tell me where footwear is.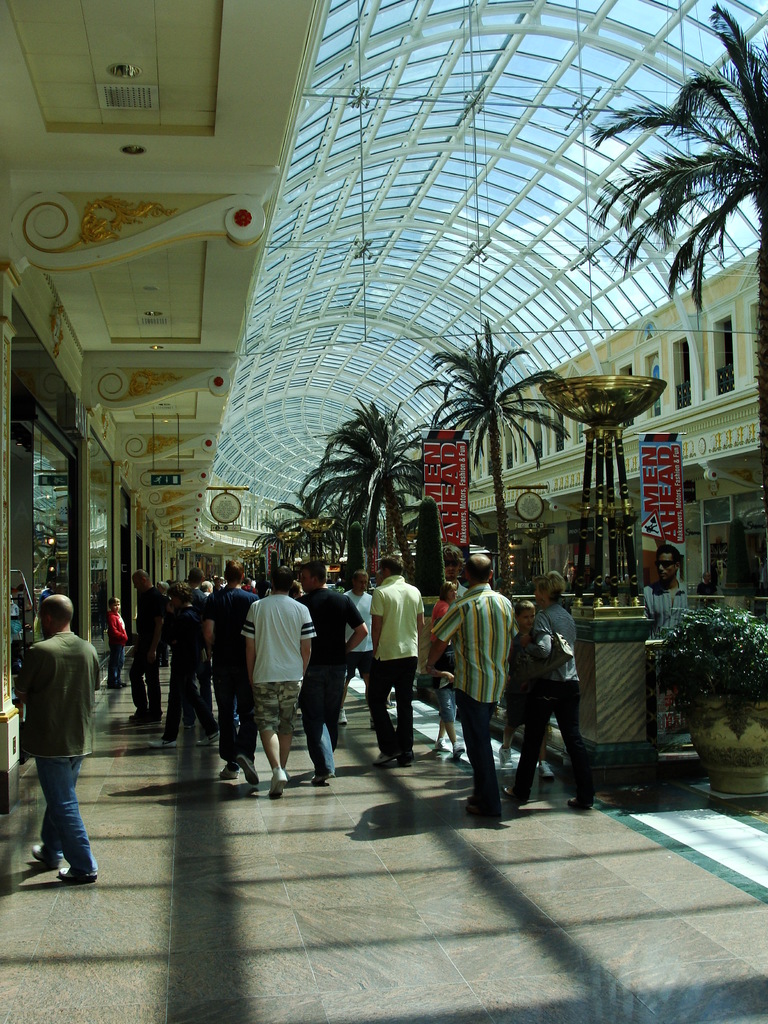
footwear is at [504,785,527,801].
